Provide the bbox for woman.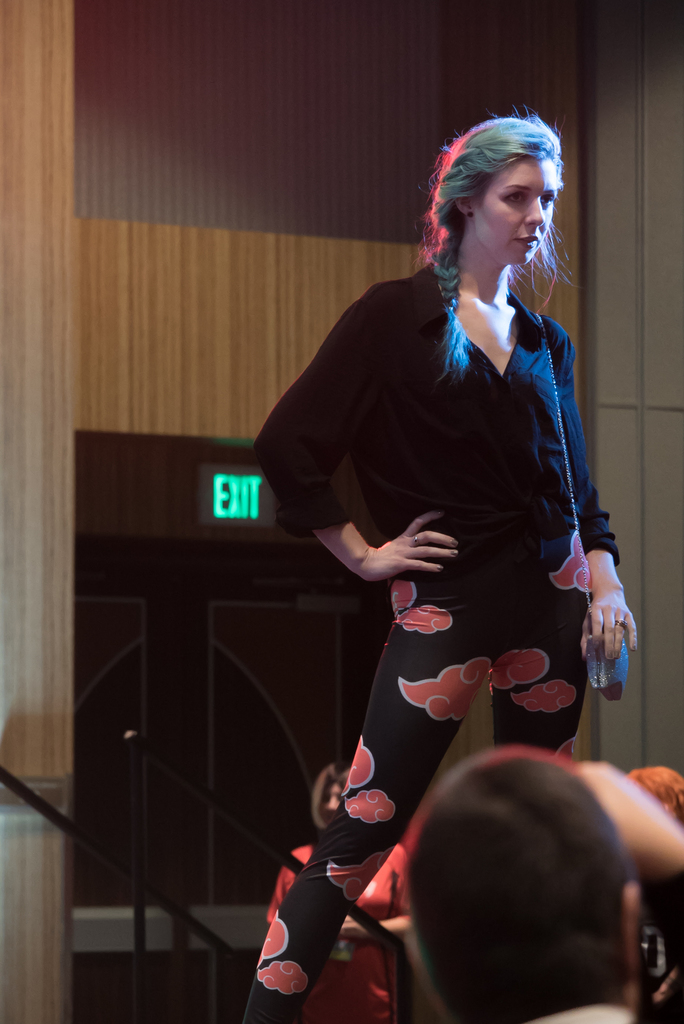
<region>174, 106, 632, 1023</region>.
